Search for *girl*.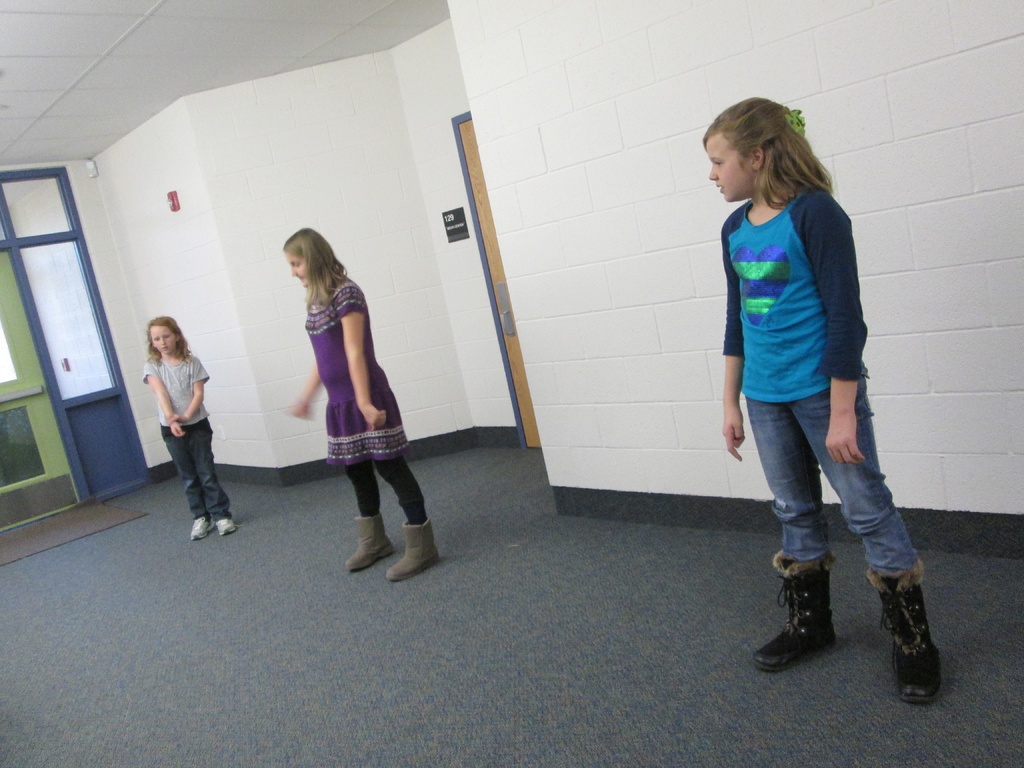
Found at x1=140, y1=314, x2=239, y2=538.
